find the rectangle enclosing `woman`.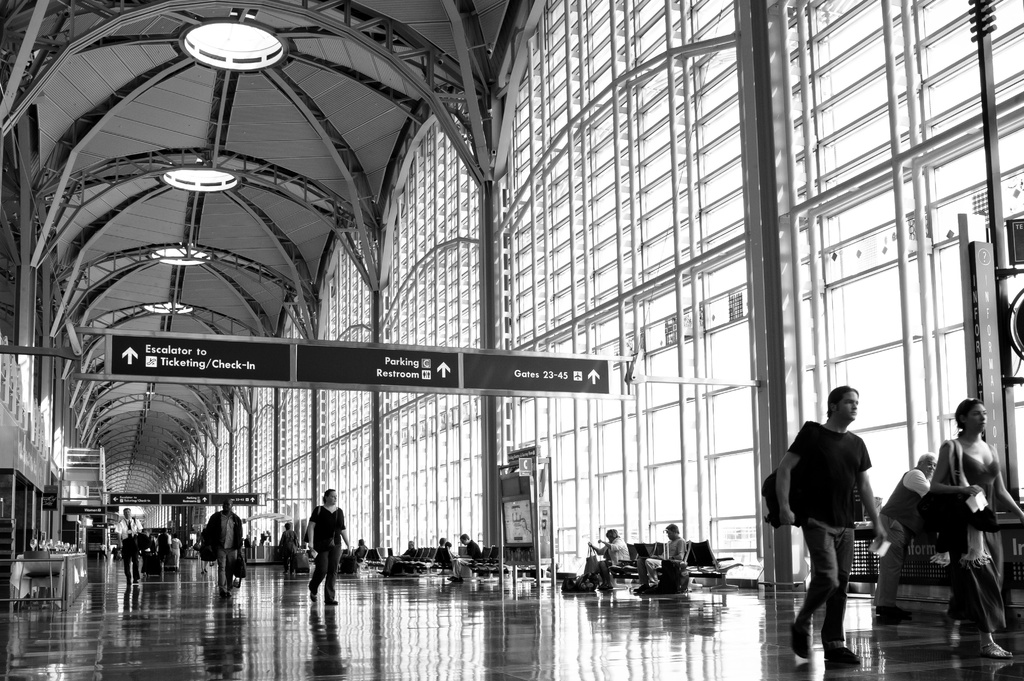
pyautogui.locateOnScreen(589, 526, 626, 591).
